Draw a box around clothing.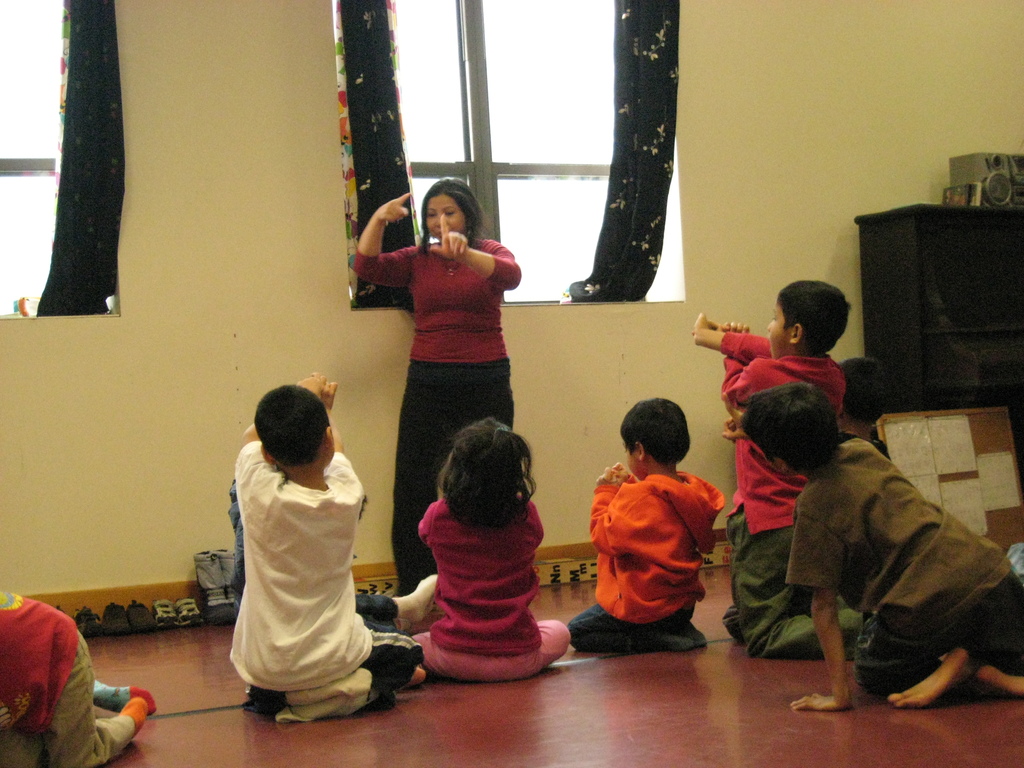
detection(584, 450, 723, 653).
